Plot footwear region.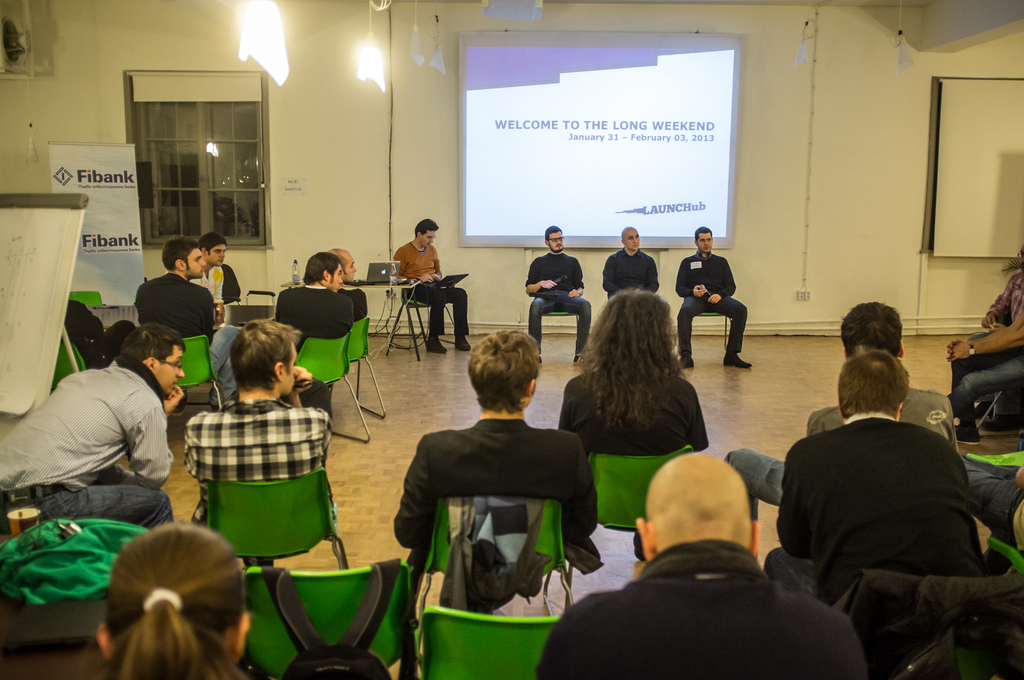
Plotted at select_region(423, 337, 448, 353).
